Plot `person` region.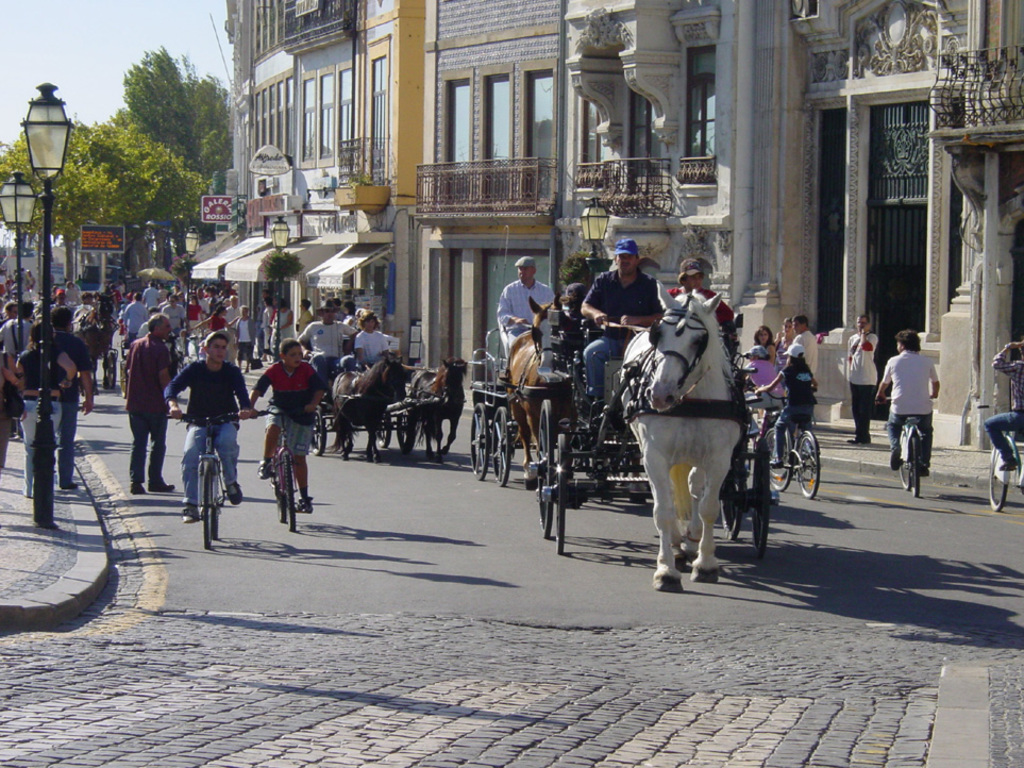
Plotted at [882,330,940,478].
